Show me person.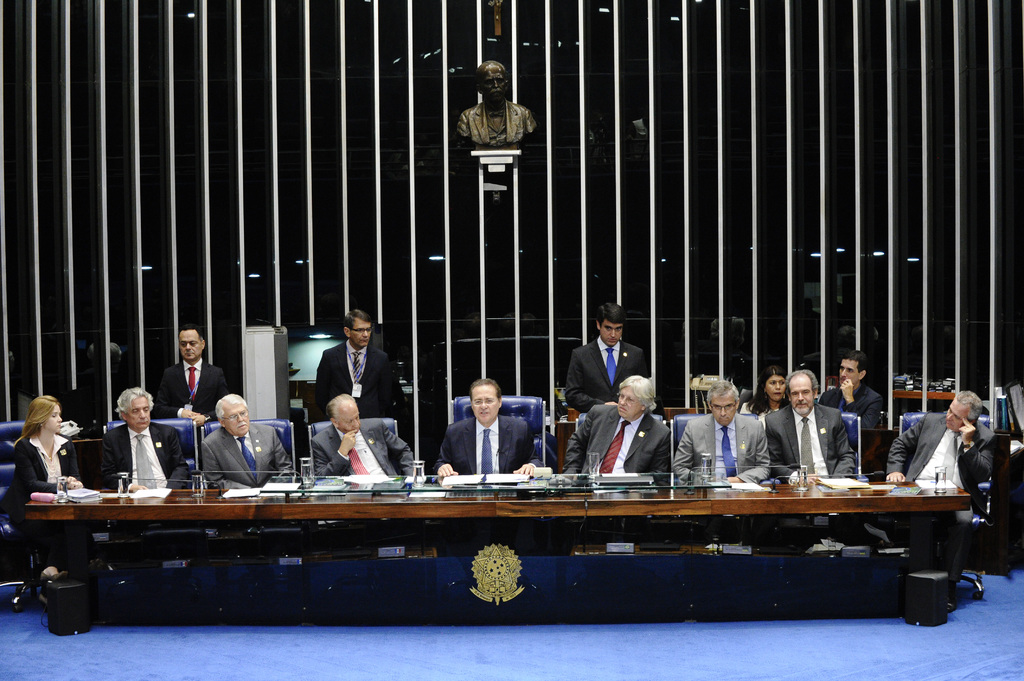
person is here: x1=312, y1=312, x2=403, y2=424.
